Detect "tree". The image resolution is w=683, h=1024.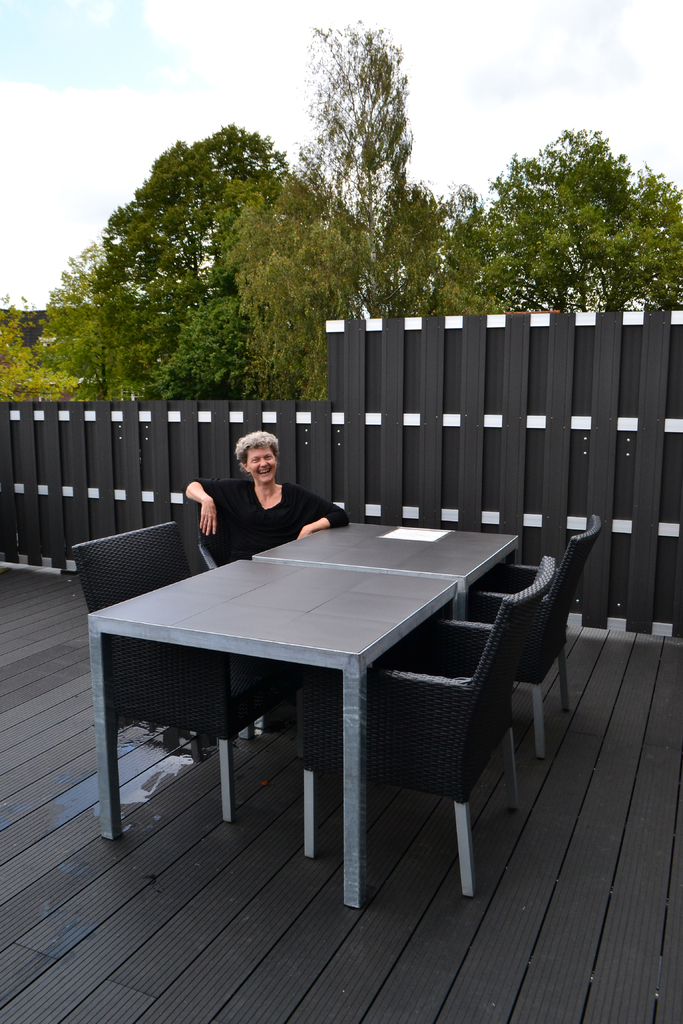
(x1=0, y1=309, x2=111, y2=418).
